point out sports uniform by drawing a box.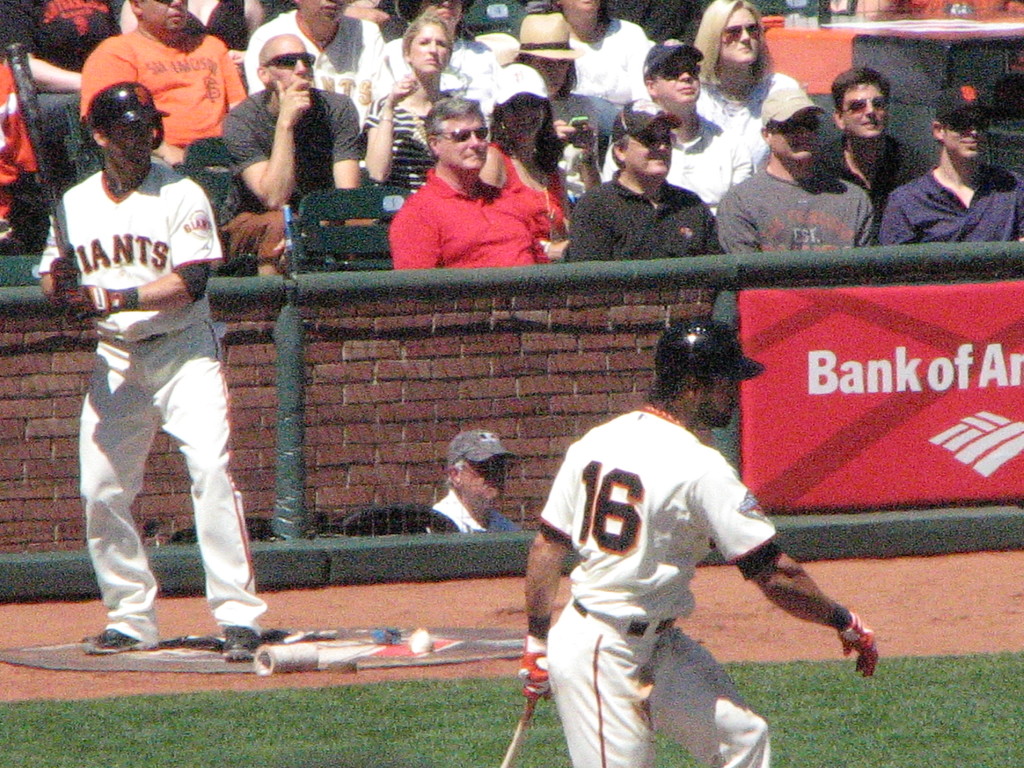
(x1=36, y1=61, x2=276, y2=668).
